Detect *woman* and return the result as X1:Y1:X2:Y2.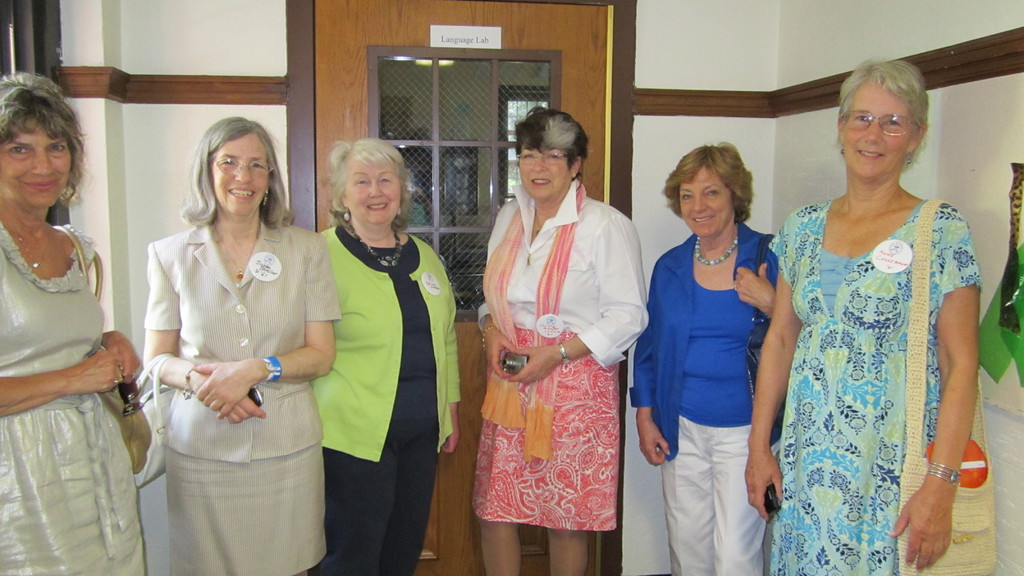
471:100:654:575.
